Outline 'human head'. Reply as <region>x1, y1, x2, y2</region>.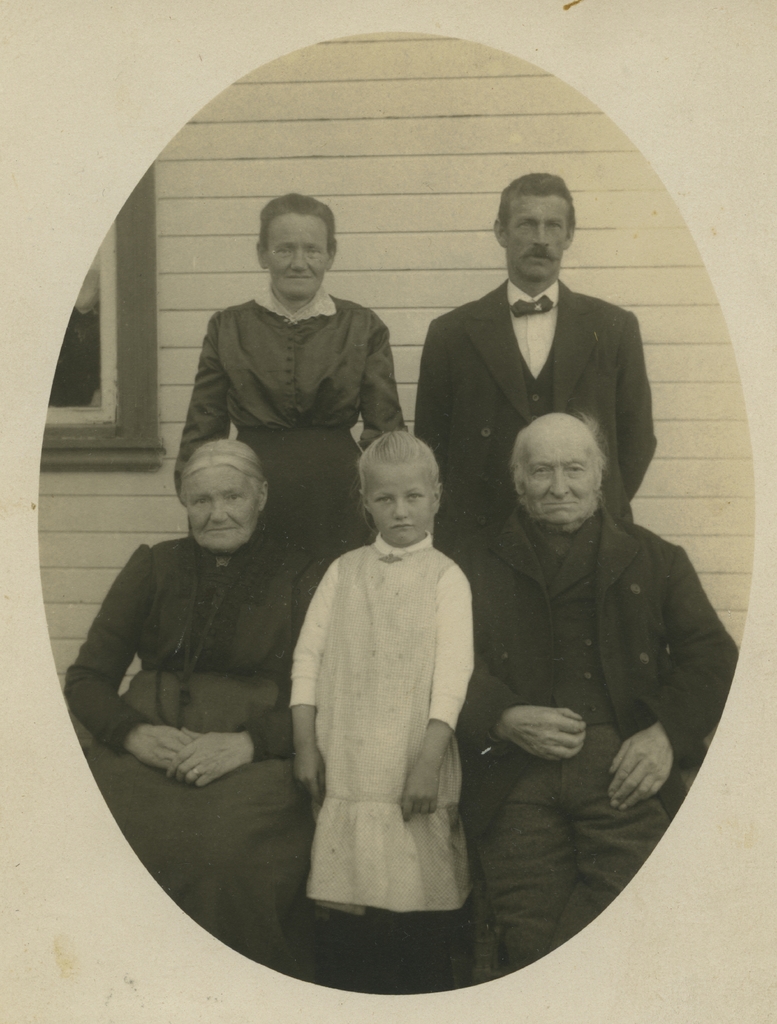
<region>364, 433, 442, 547</region>.
